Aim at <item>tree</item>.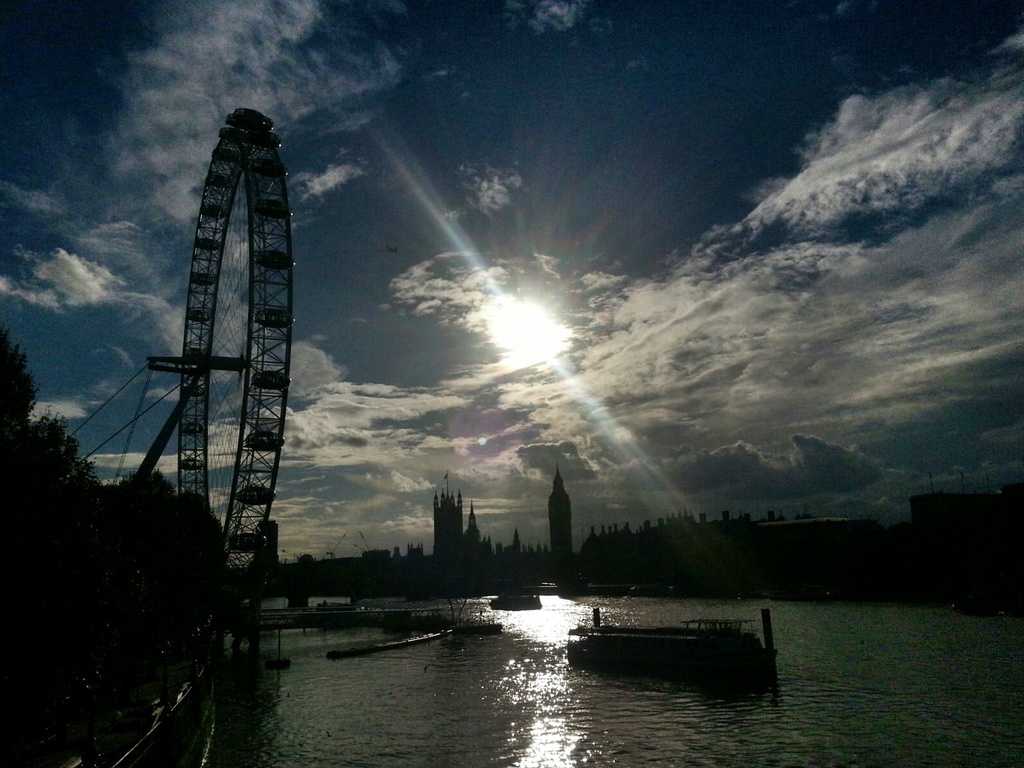
Aimed at bbox=(6, 324, 183, 764).
